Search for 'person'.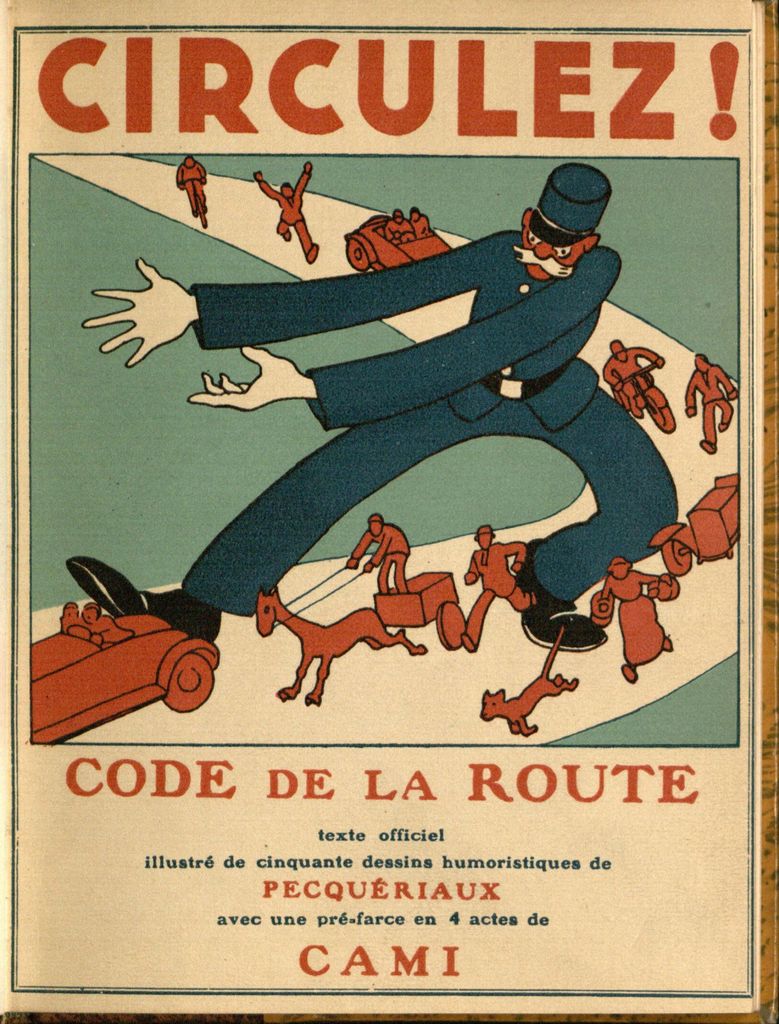
Found at [left=71, top=158, right=685, bottom=655].
